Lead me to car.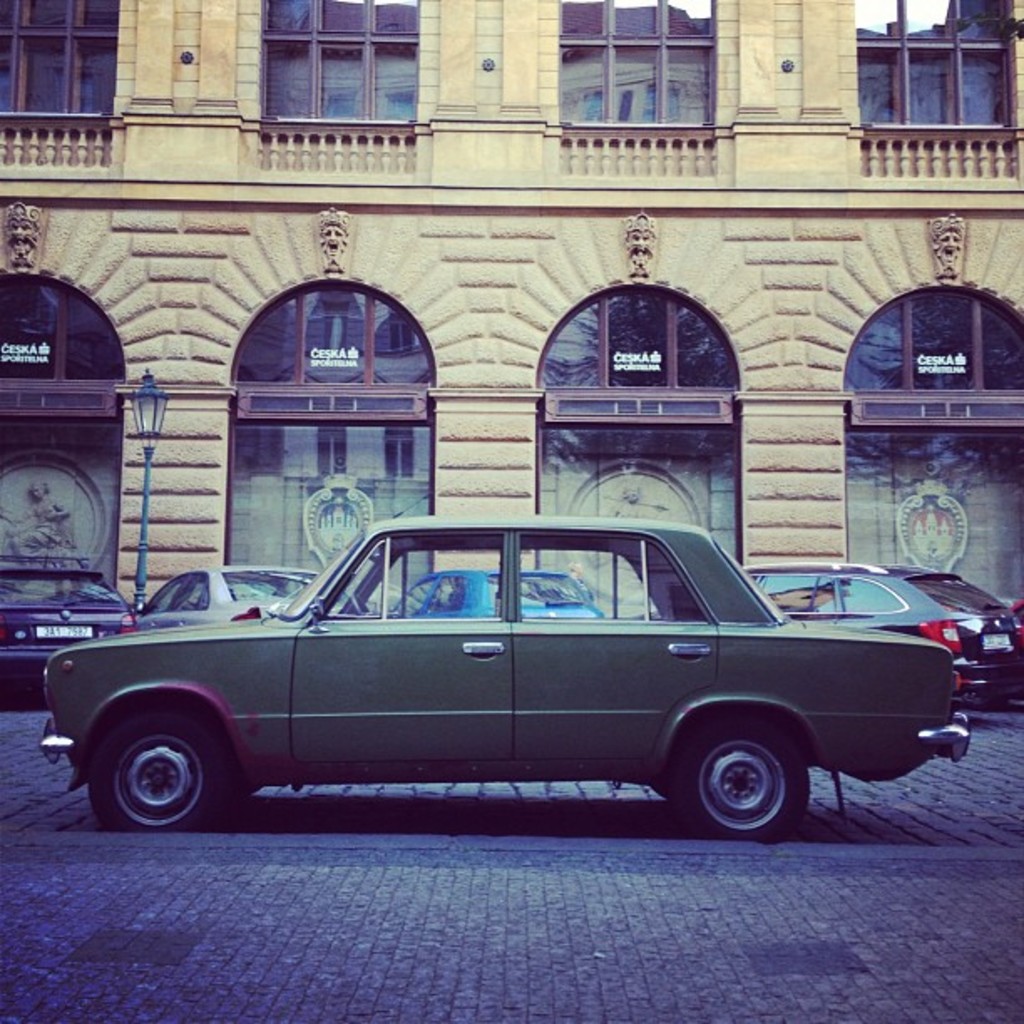
Lead to (142,562,360,617).
